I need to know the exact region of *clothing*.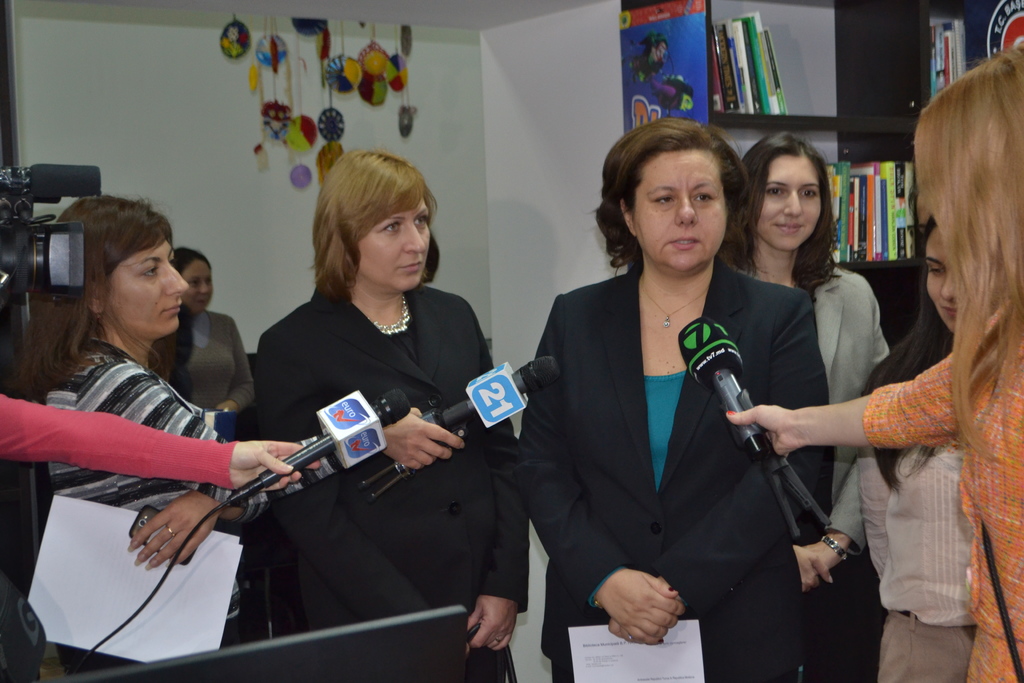
Region: <region>0, 393, 239, 497</region>.
